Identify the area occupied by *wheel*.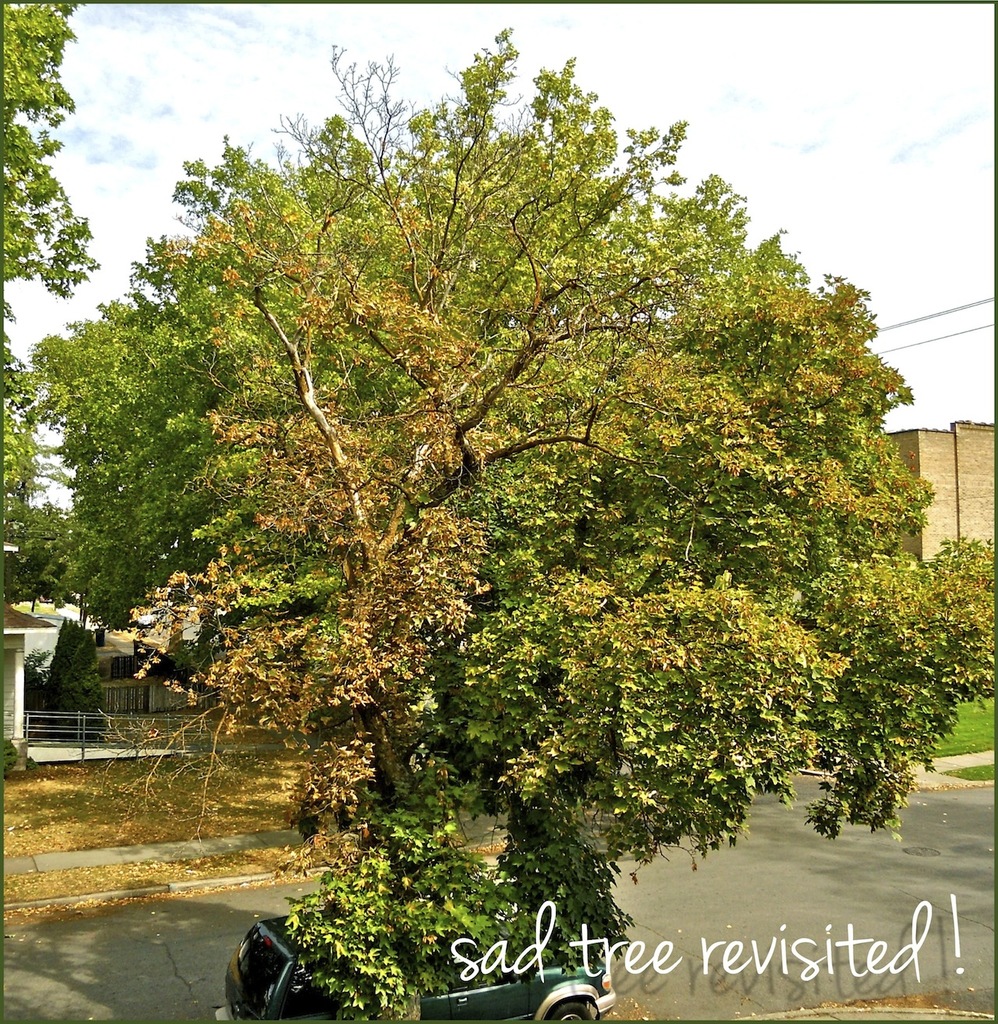
Area: {"x1": 543, "y1": 994, "x2": 589, "y2": 1020}.
